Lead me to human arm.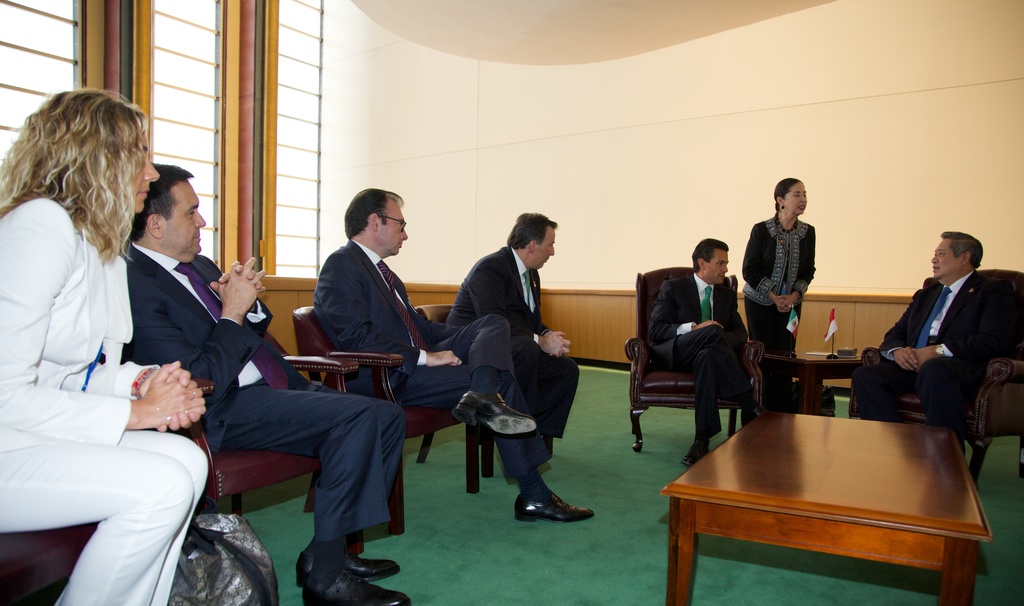
Lead to {"left": 534, "top": 323, "right": 572, "bottom": 359}.
